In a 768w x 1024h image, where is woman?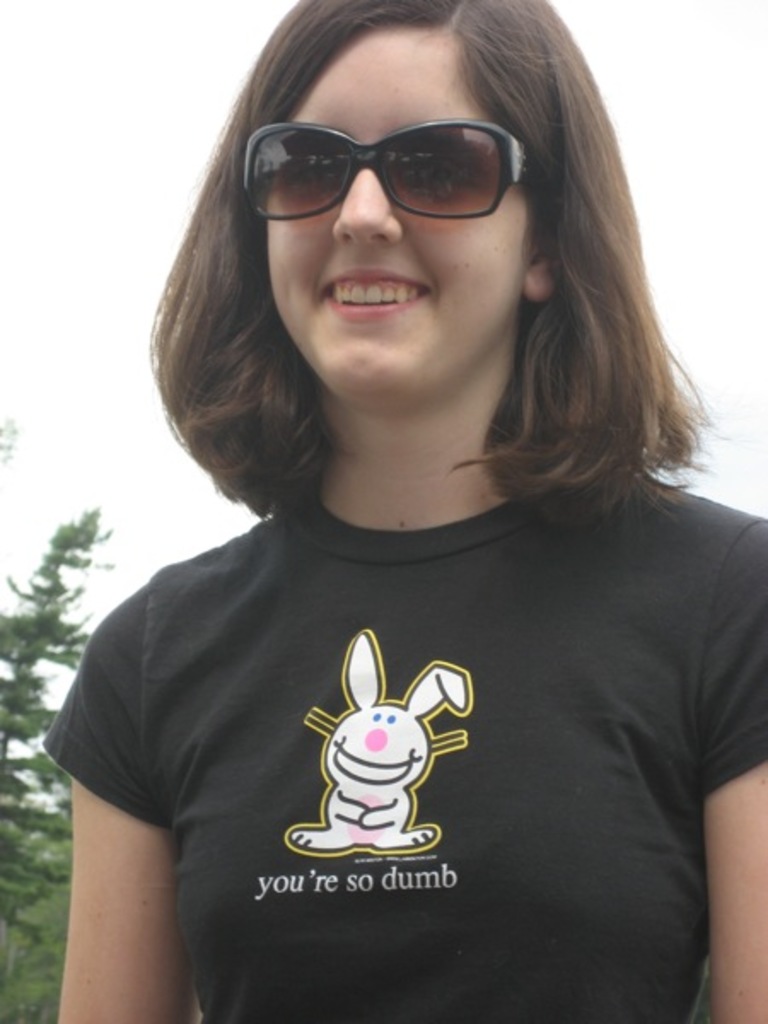
{"x1": 34, "y1": 0, "x2": 766, "y2": 1022}.
